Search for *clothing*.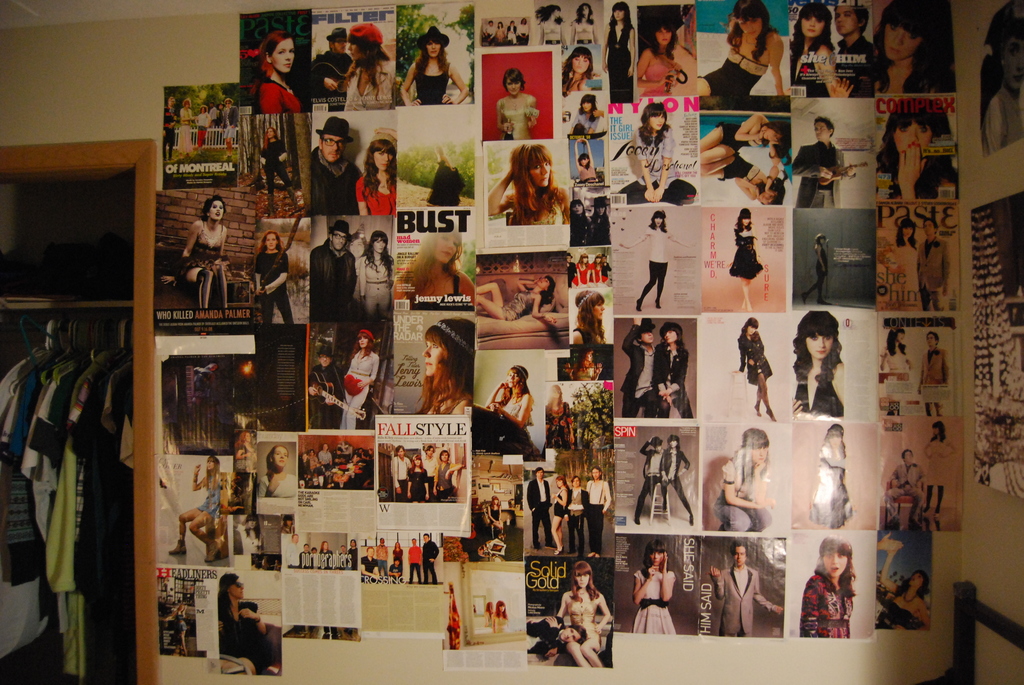
Found at 714,565,771,638.
